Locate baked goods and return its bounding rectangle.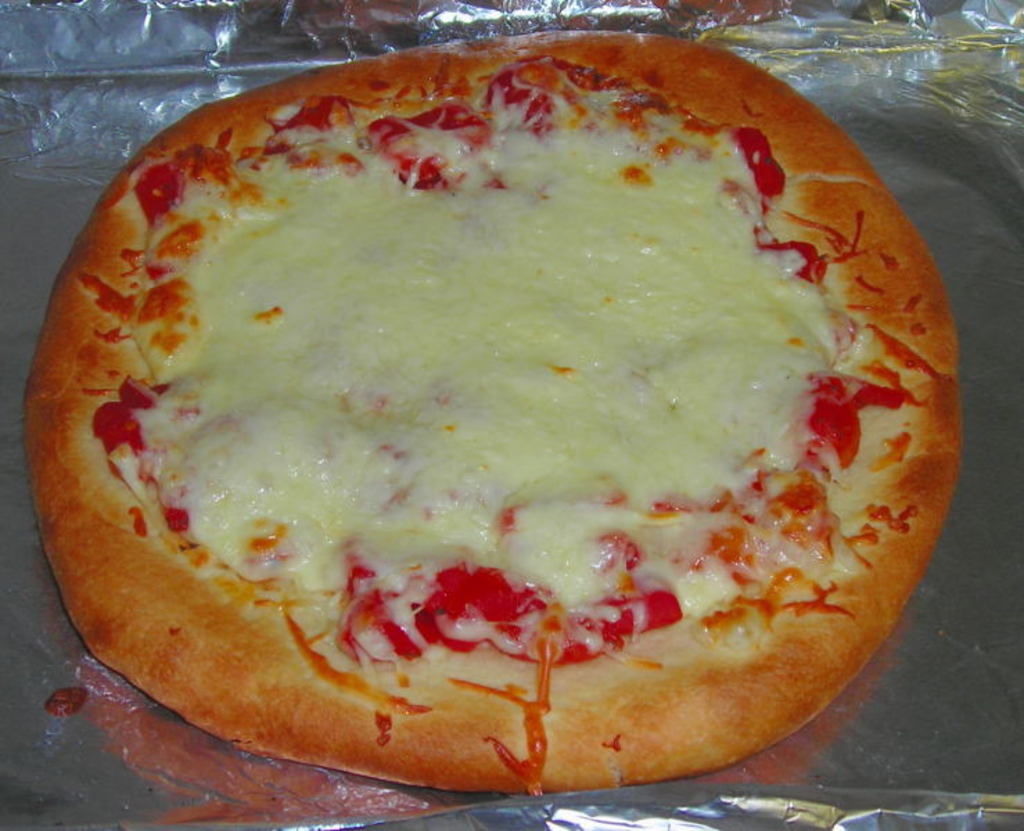
18:25:959:783.
